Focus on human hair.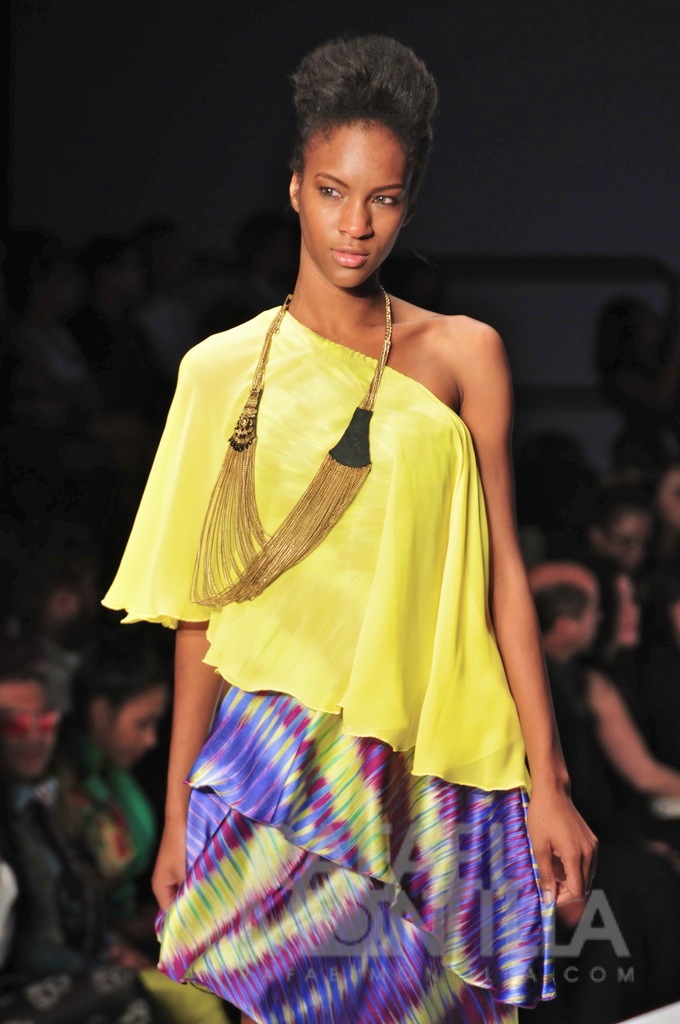
Focused at <bbox>61, 639, 181, 760</bbox>.
